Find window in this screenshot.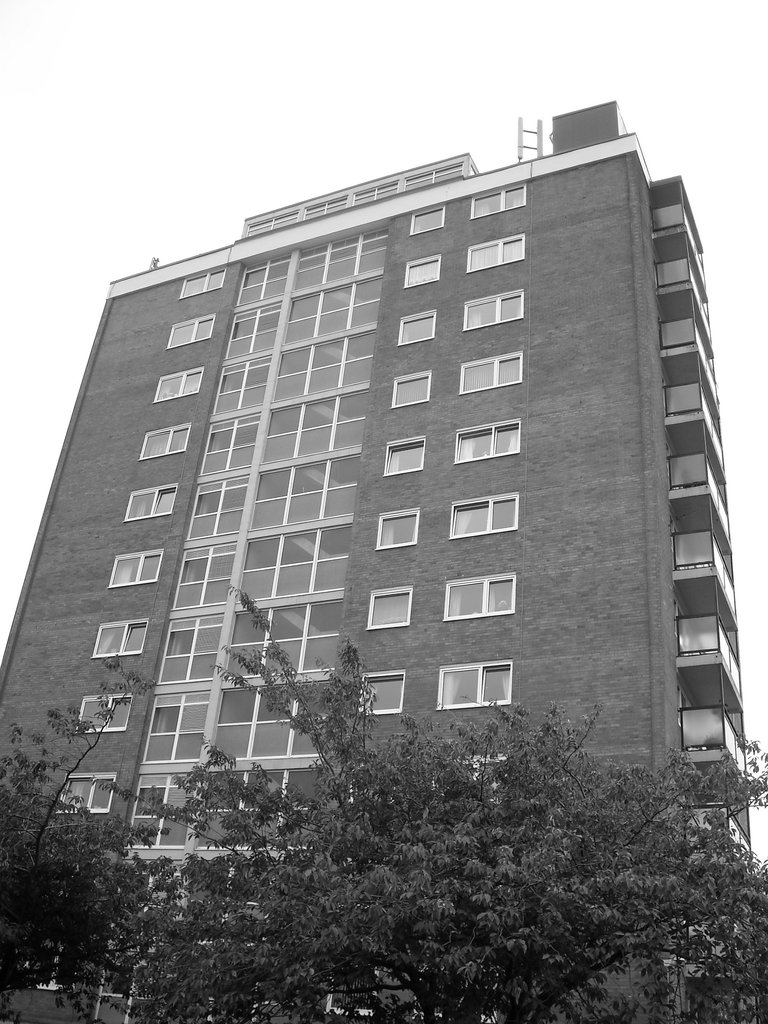
The bounding box for window is 375 505 419 548.
